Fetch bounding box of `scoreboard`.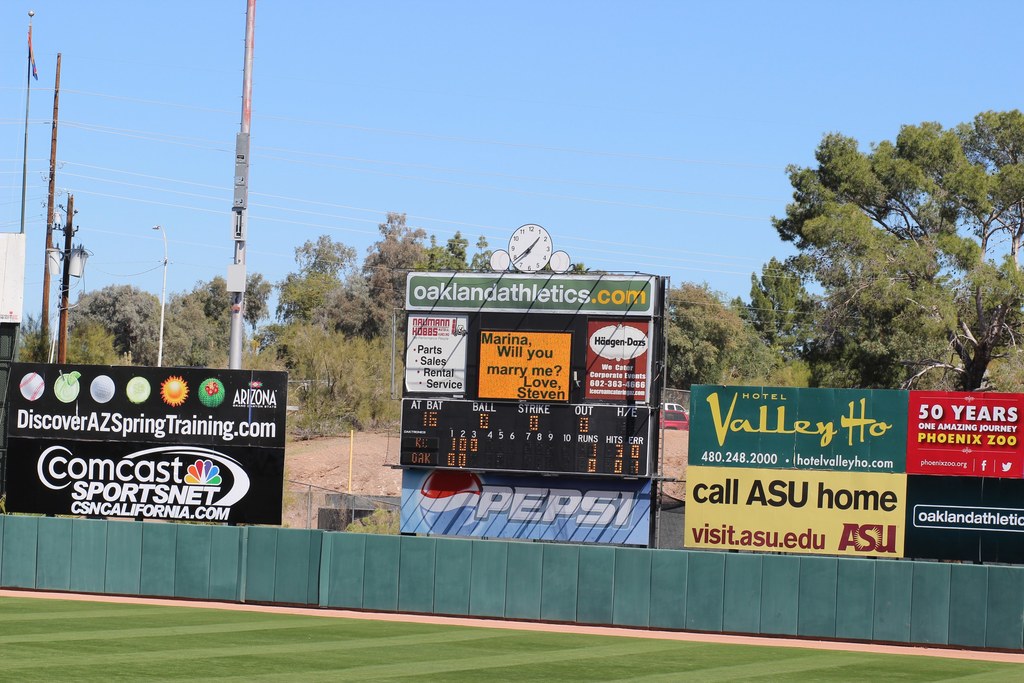
Bbox: rect(396, 263, 674, 484).
